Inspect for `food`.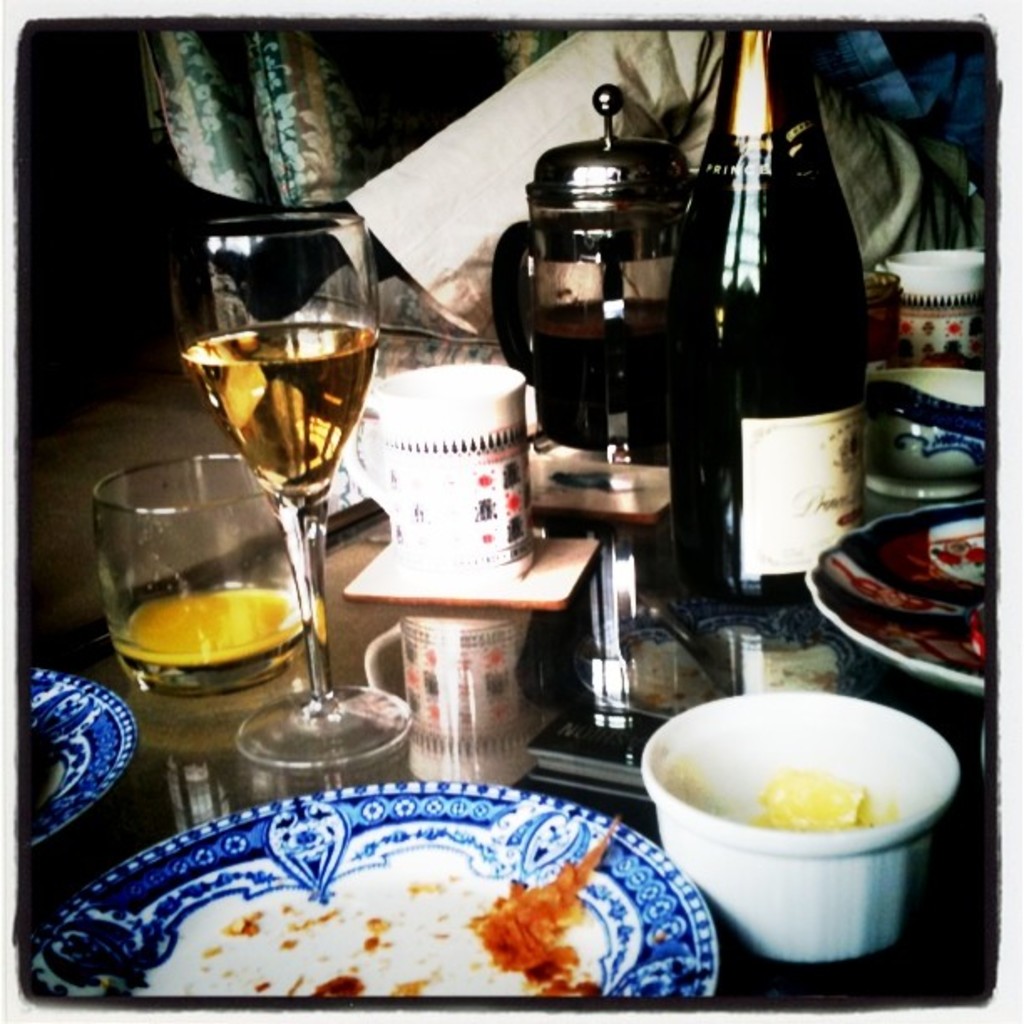
Inspection: rect(467, 815, 621, 999).
